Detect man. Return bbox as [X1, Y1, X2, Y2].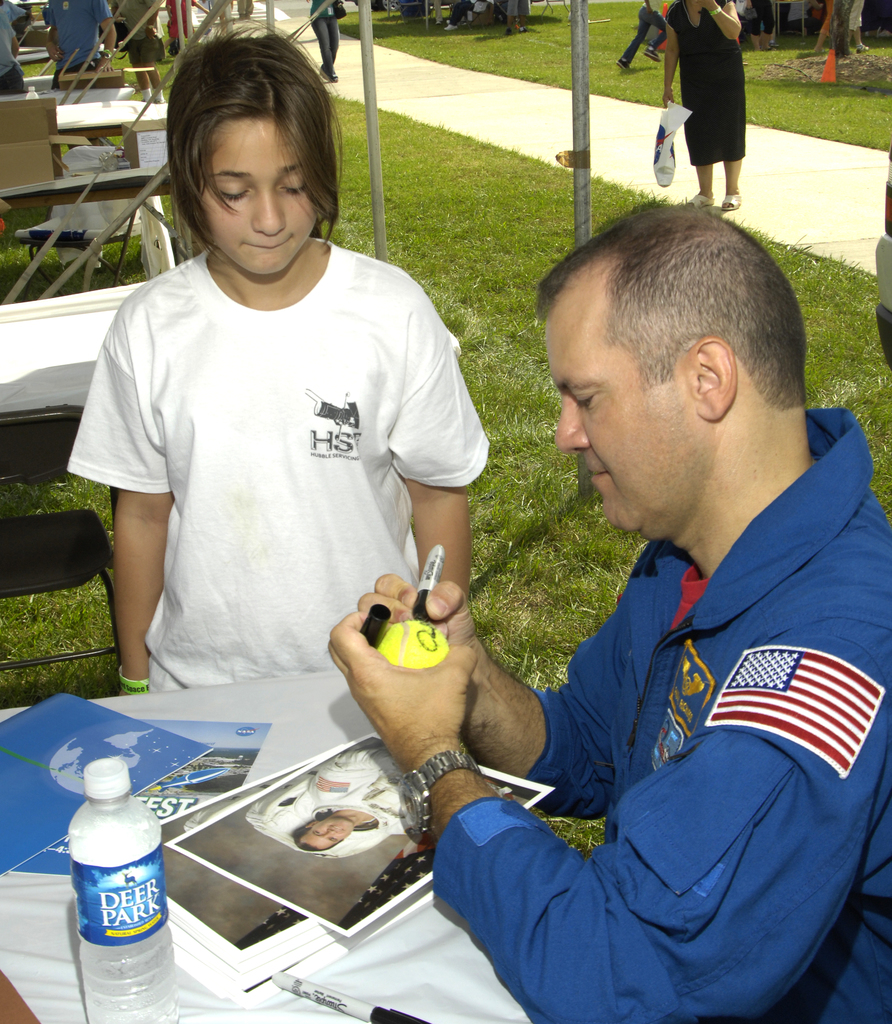
[0, 5, 31, 94].
